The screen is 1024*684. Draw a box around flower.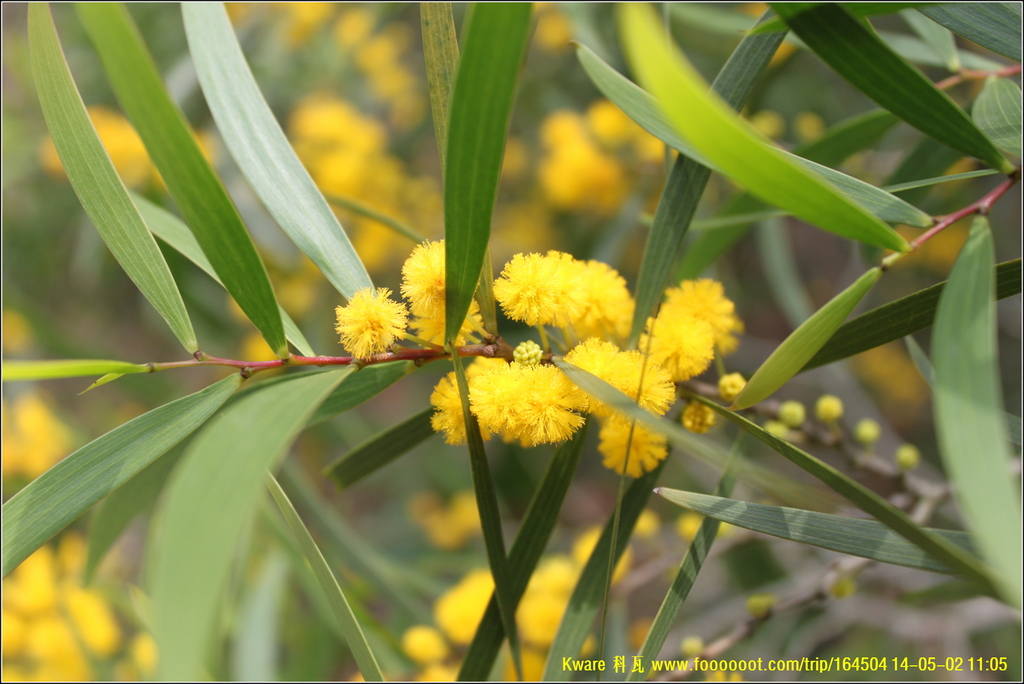
locate(612, 412, 661, 478).
